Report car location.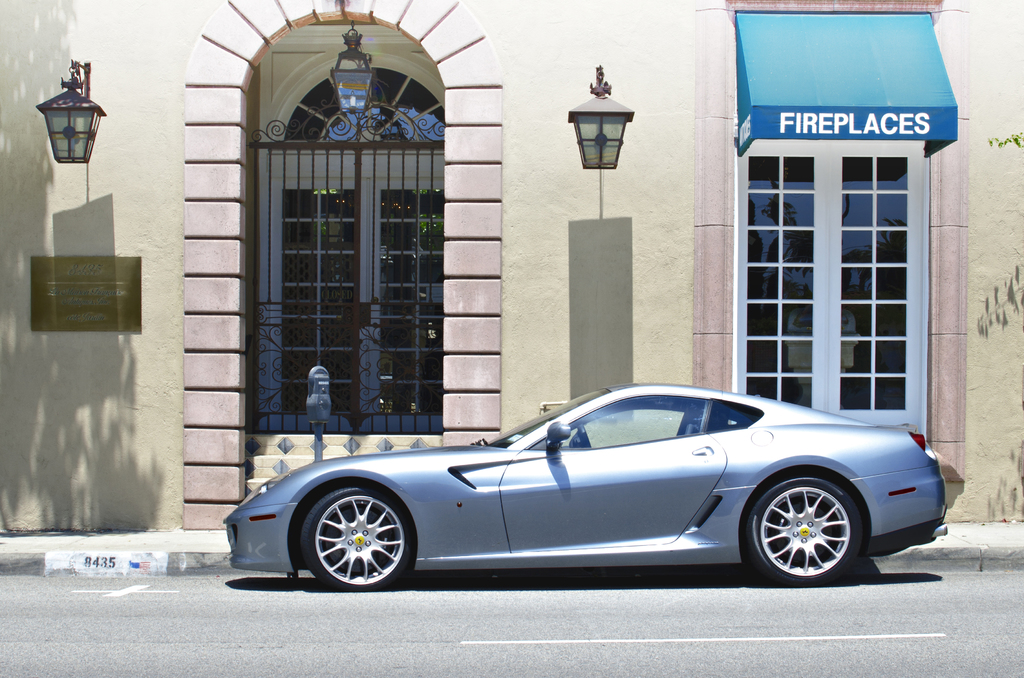
Report: 225 381 947 592.
